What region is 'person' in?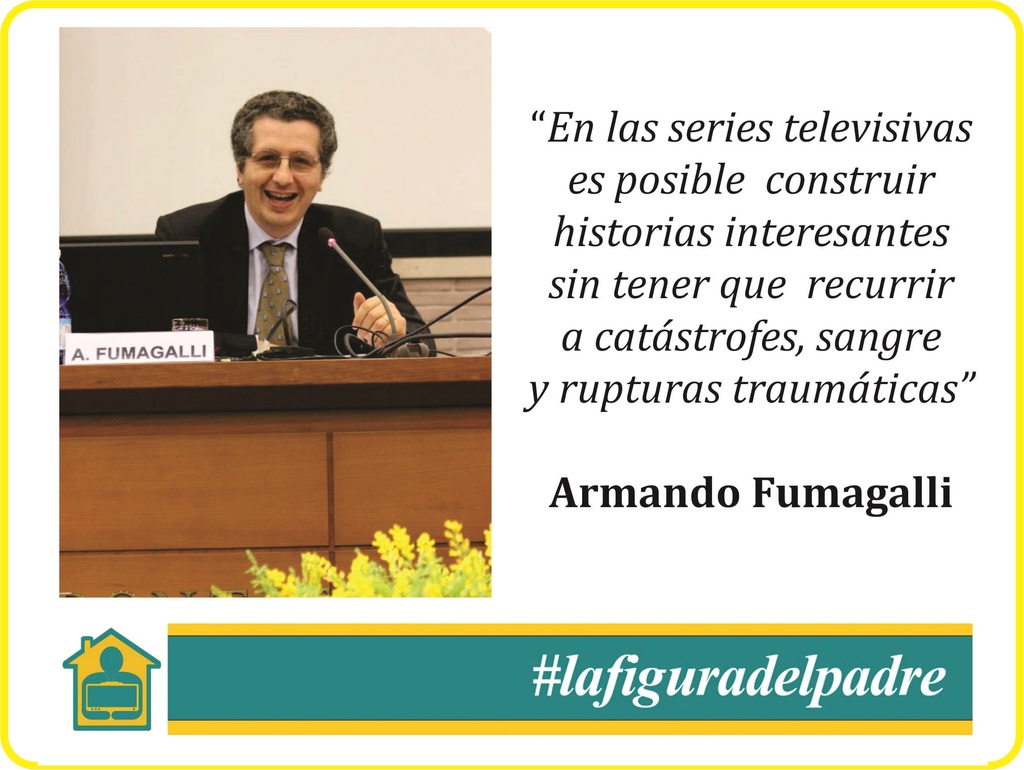
detection(148, 88, 414, 390).
